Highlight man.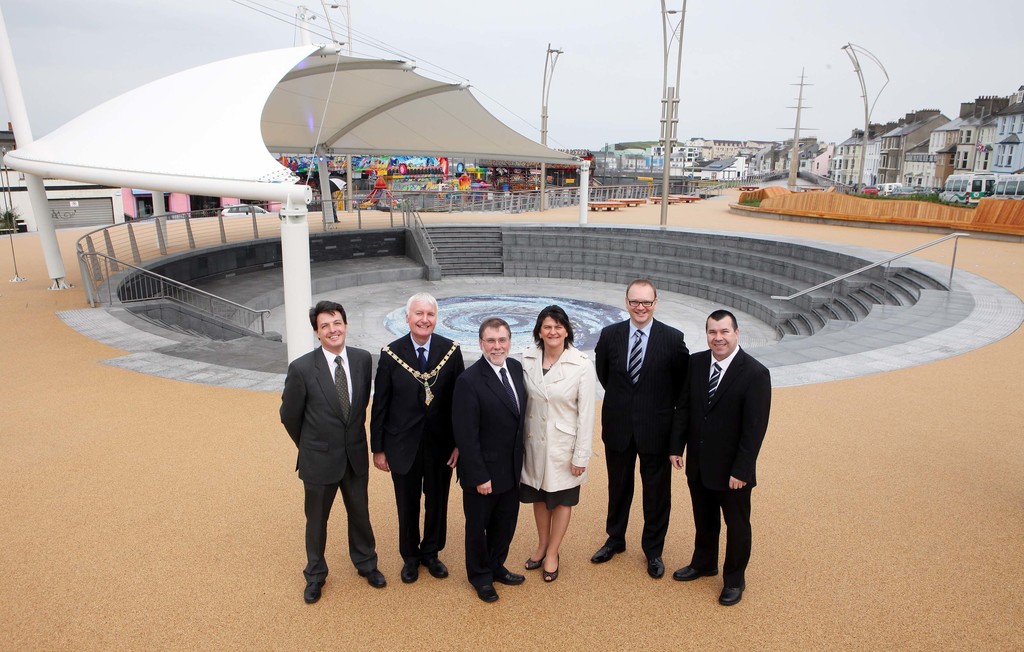
Highlighted region: <region>275, 283, 373, 603</region>.
